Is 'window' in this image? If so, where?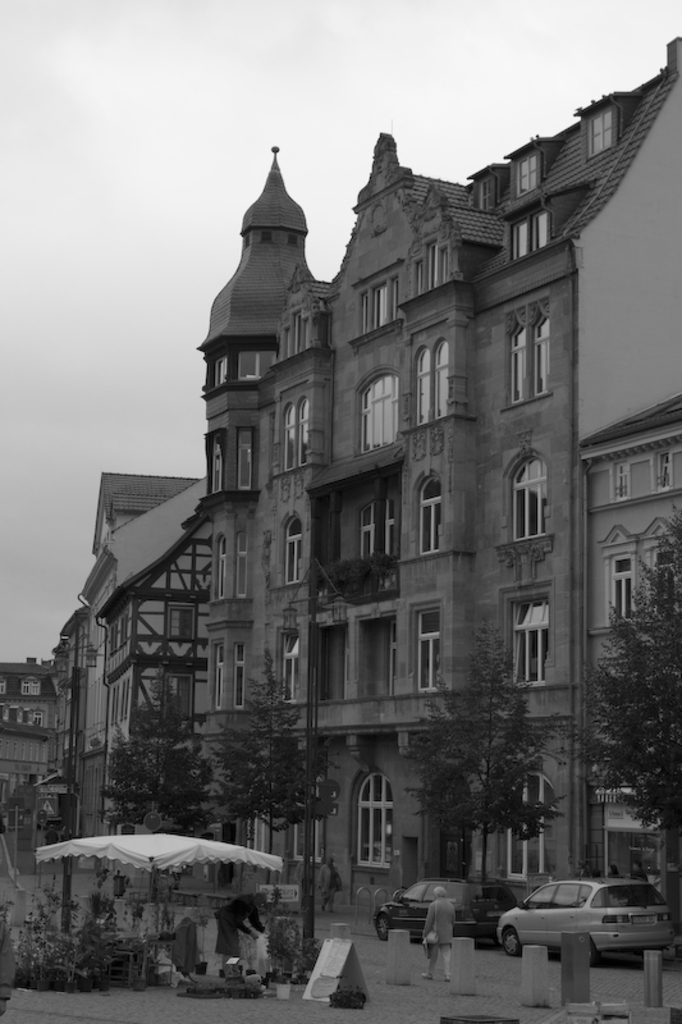
Yes, at l=508, t=612, r=566, b=691.
